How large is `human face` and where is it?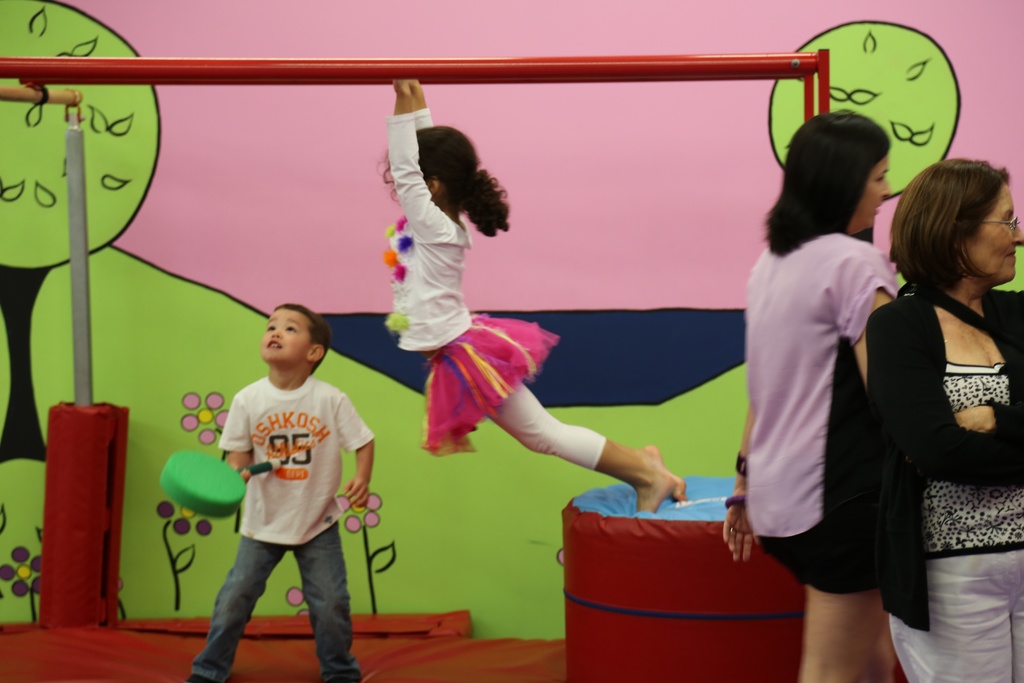
Bounding box: {"x1": 964, "y1": 177, "x2": 1023, "y2": 286}.
